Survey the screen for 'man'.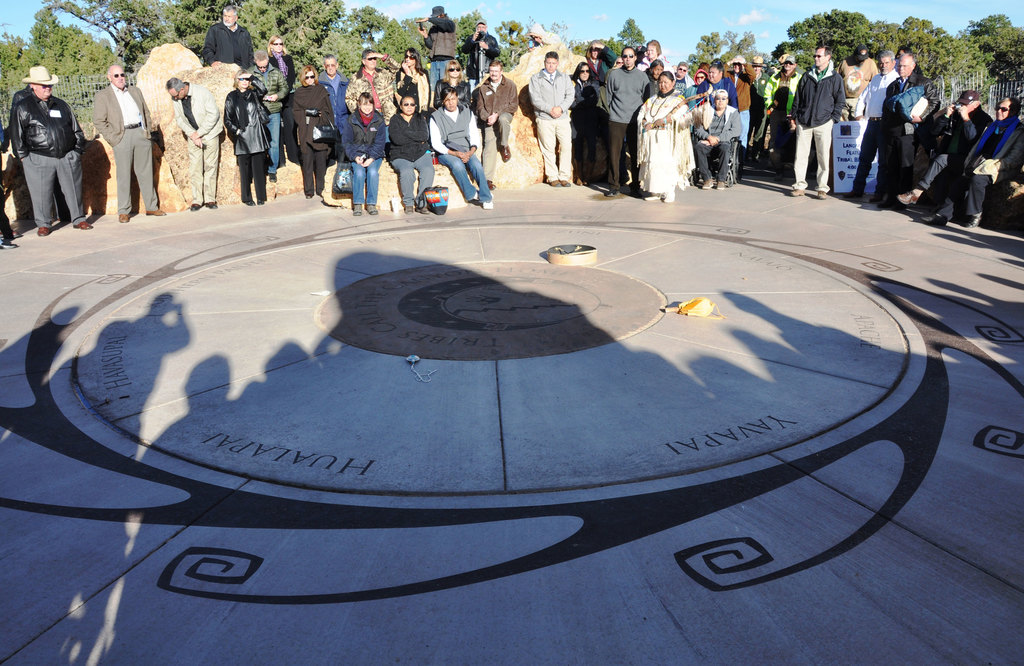
Survey found: (463, 19, 500, 96).
